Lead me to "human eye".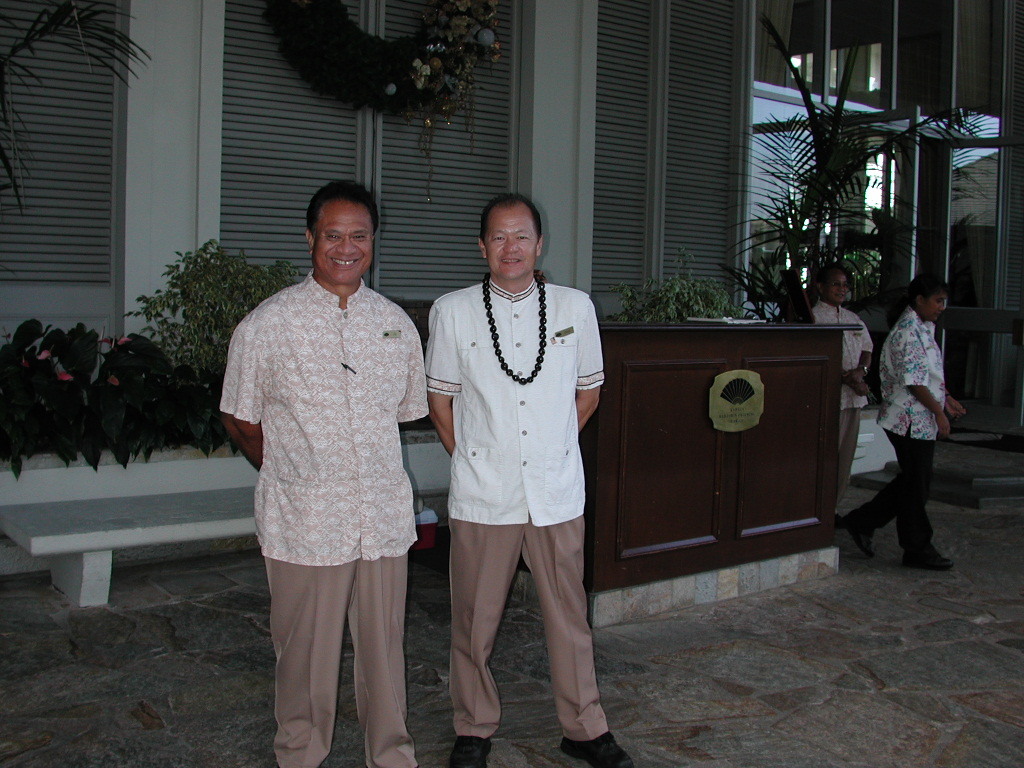
Lead to select_region(350, 233, 368, 241).
